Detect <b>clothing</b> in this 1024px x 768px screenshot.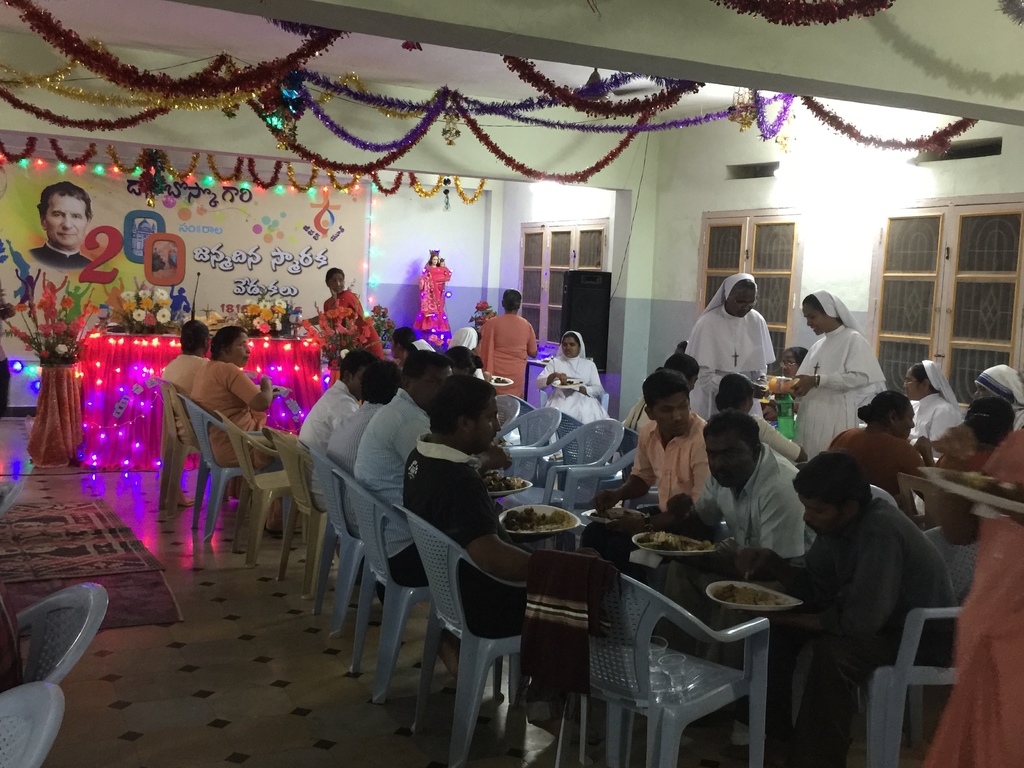
Detection: [left=400, top=435, right=540, bottom=638].
